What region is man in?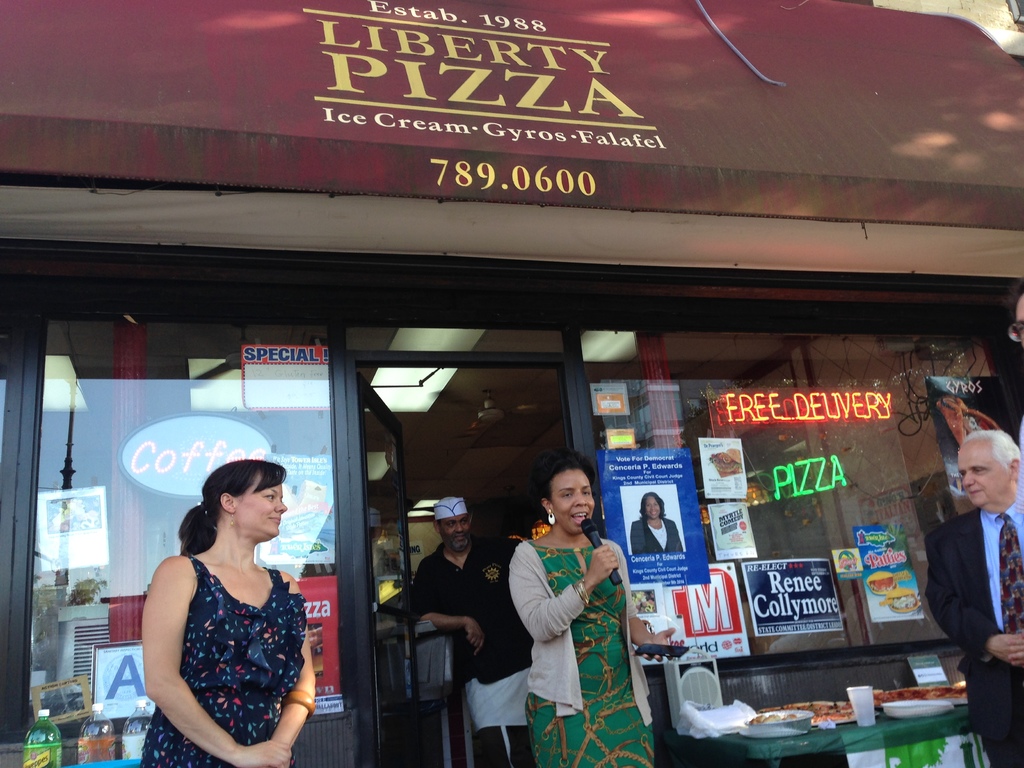
1009 276 1023 352.
